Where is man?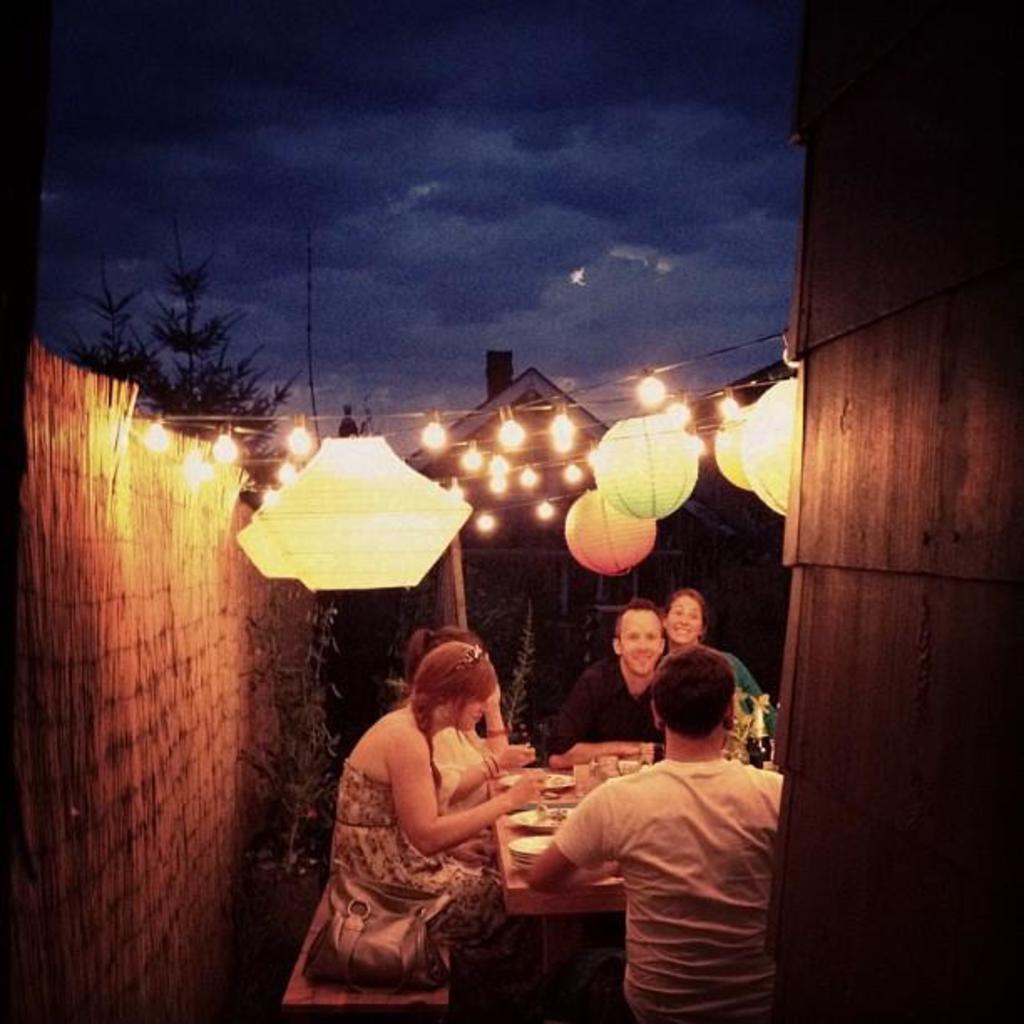
[x1=550, y1=606, x2=688, y2=775].
